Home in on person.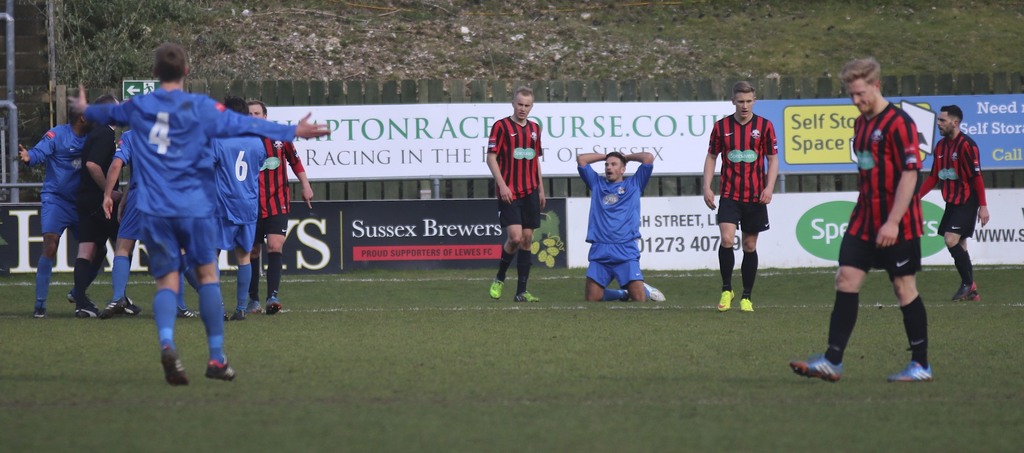
Homed in at bbox(65, 116, 145, 325).
